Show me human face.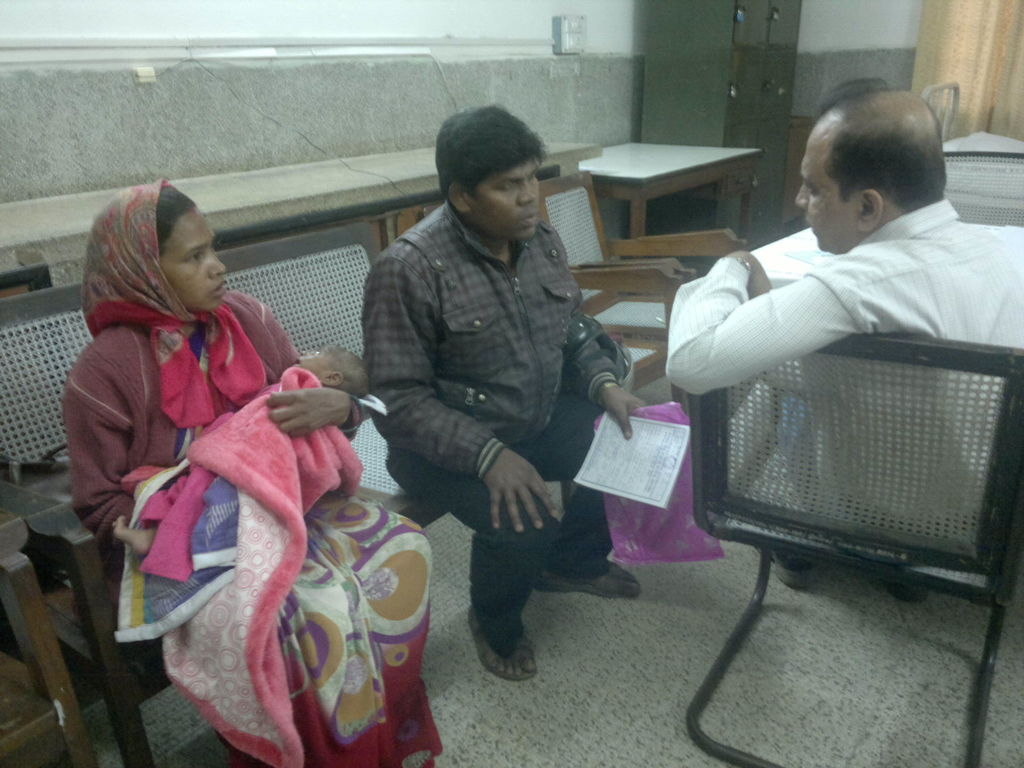
human face is here: <region>168, 212, 222, 307</region>.
